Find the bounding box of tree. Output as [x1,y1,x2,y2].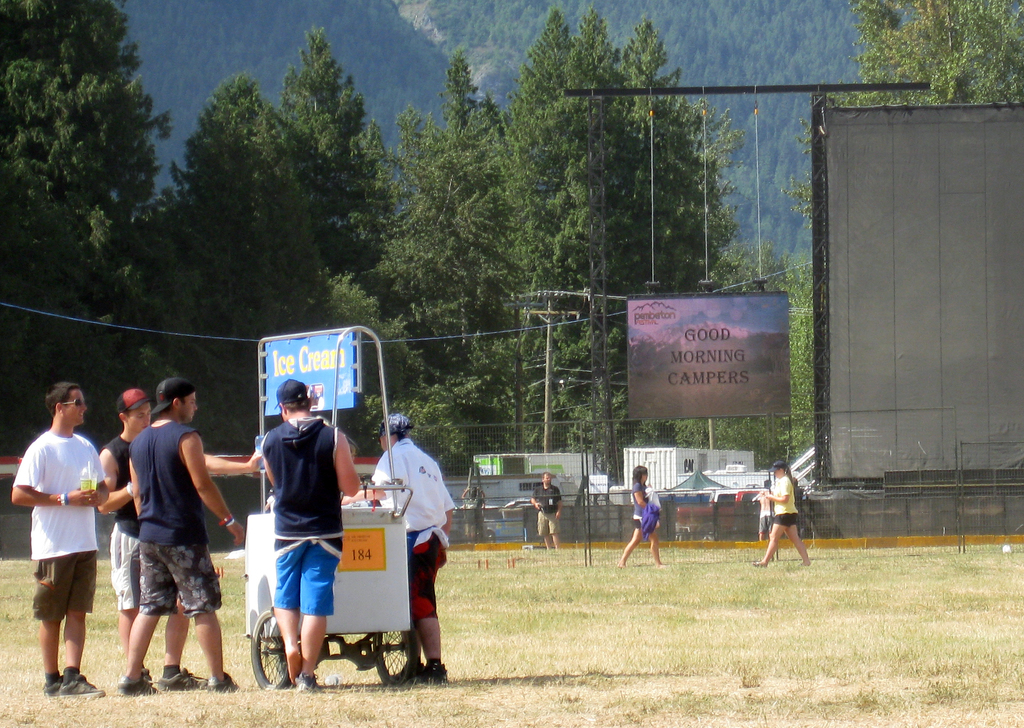
[785,0,1023,229].
